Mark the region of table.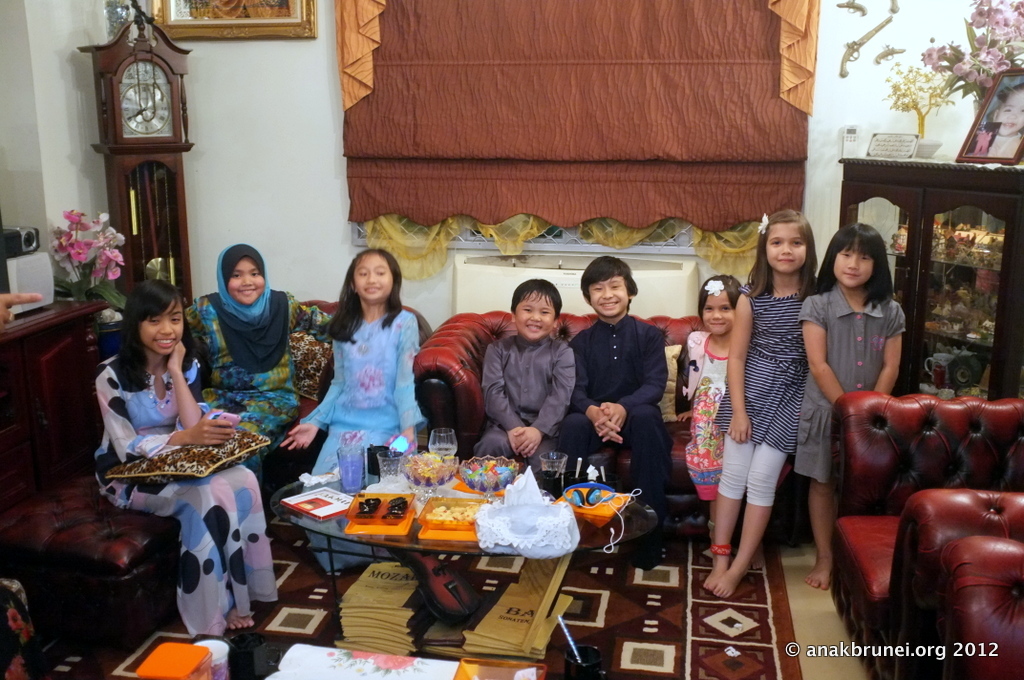
Region: pyautogui.locateOnScreen(227, 456, 641, 646).
